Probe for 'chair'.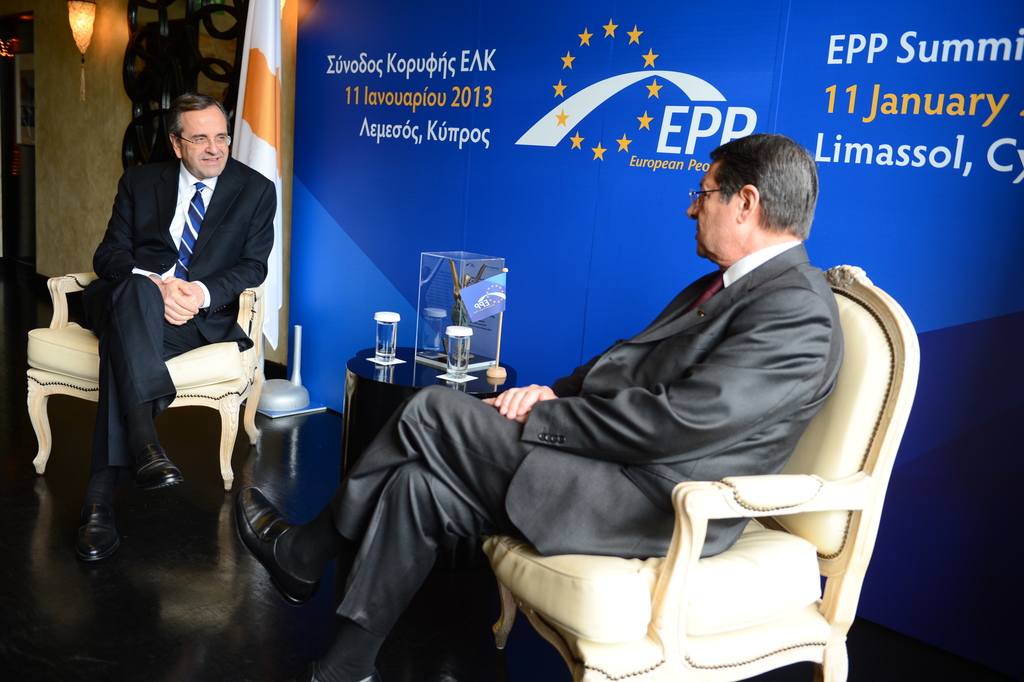
Probe result: <box>380,249,912,681</box>.
